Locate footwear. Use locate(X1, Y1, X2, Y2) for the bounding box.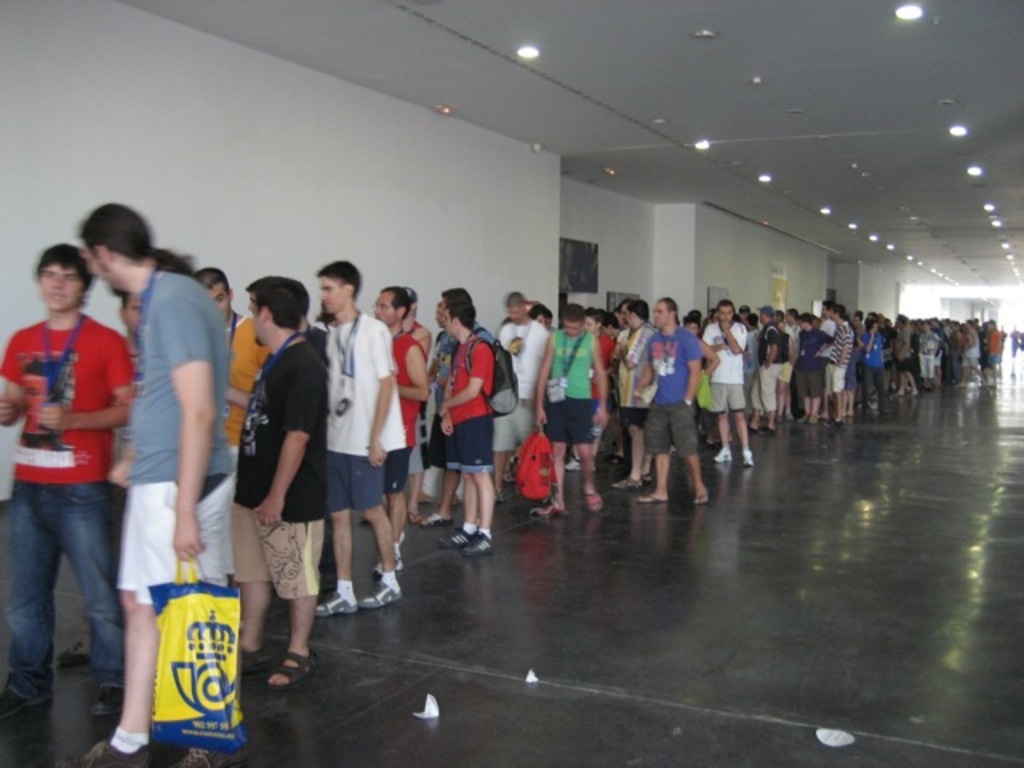
locate(354, 581, 403, 608).
